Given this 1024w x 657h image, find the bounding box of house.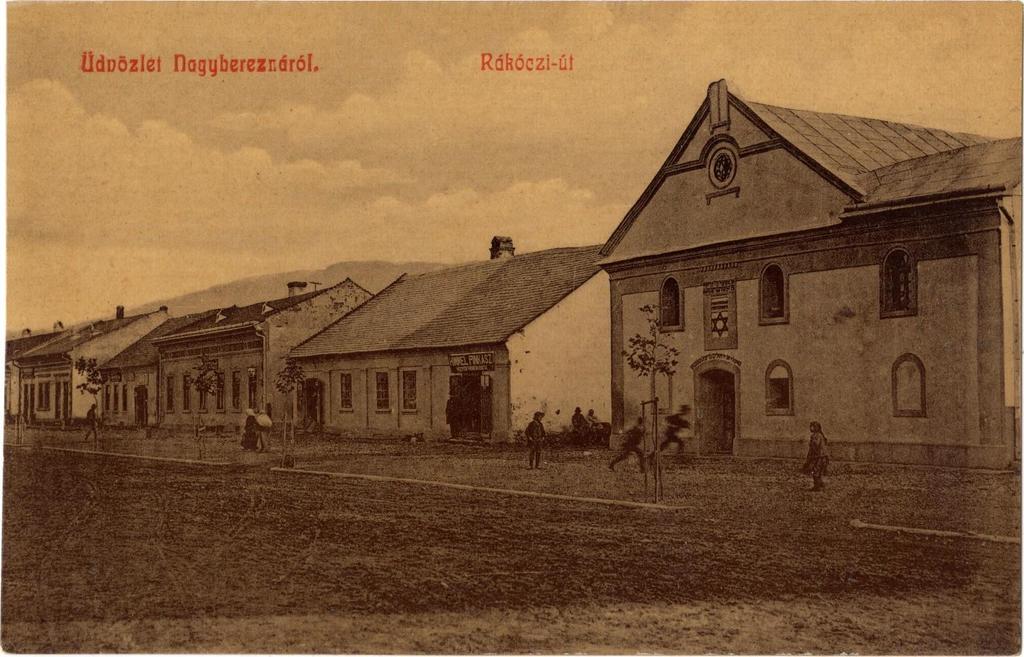
92,271,376,424.
